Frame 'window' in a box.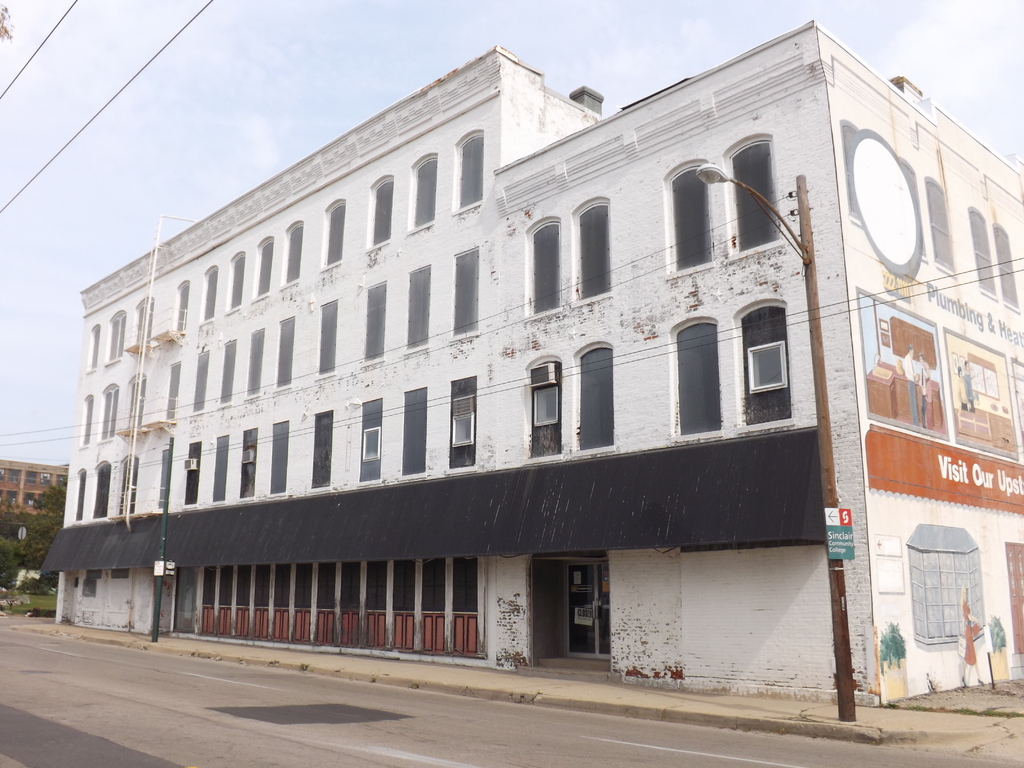
bbox=[422, 556, 445, 611].
